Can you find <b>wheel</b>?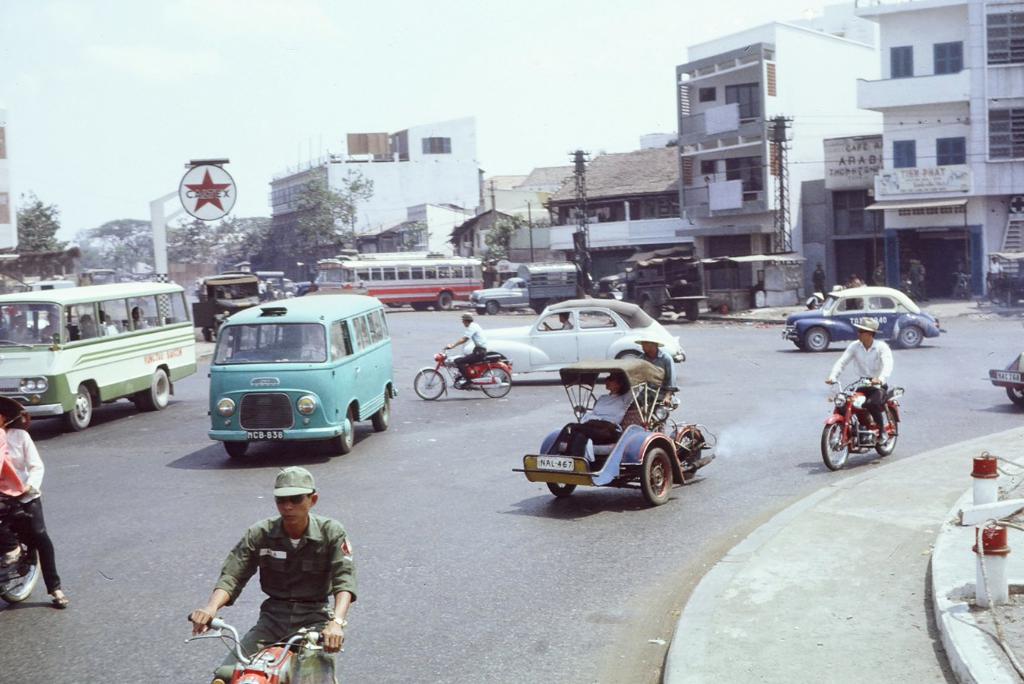
Yes, bounding box: region(412, 305, 430, 315).
